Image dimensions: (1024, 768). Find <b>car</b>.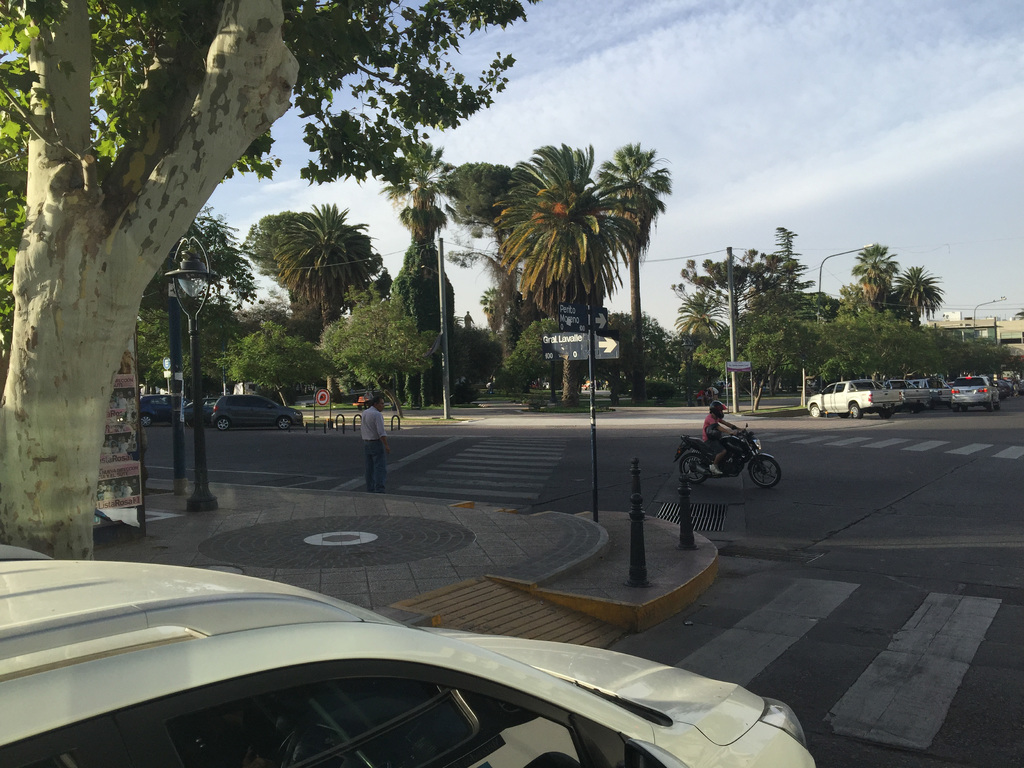
(994, 378, 1010, 397).
